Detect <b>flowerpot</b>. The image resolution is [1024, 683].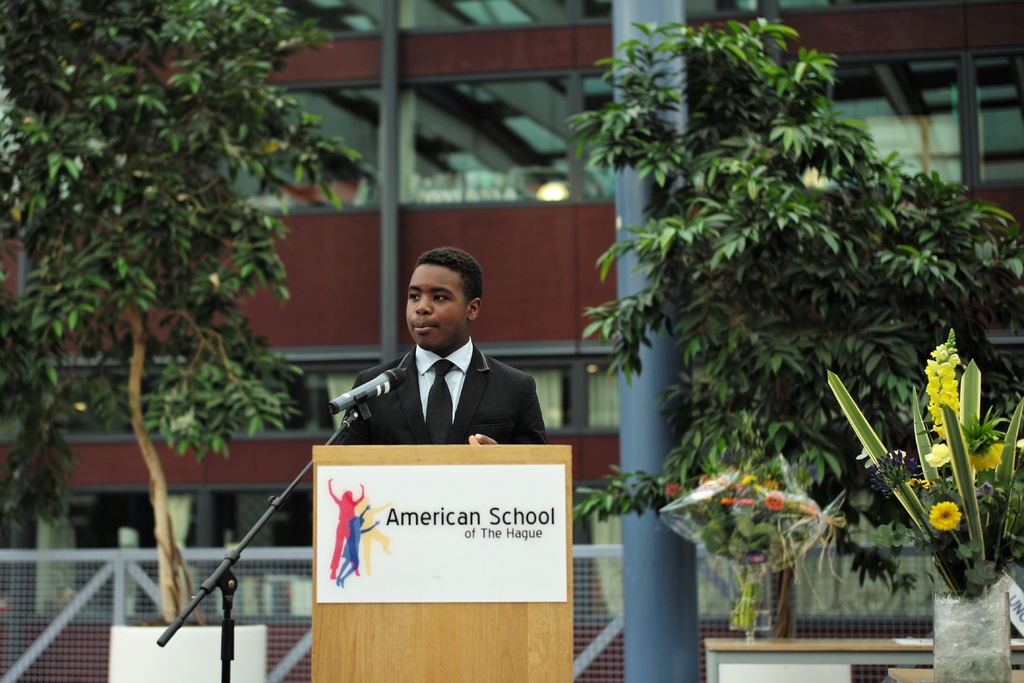
bbox=[932, 586, 1012, 682].
